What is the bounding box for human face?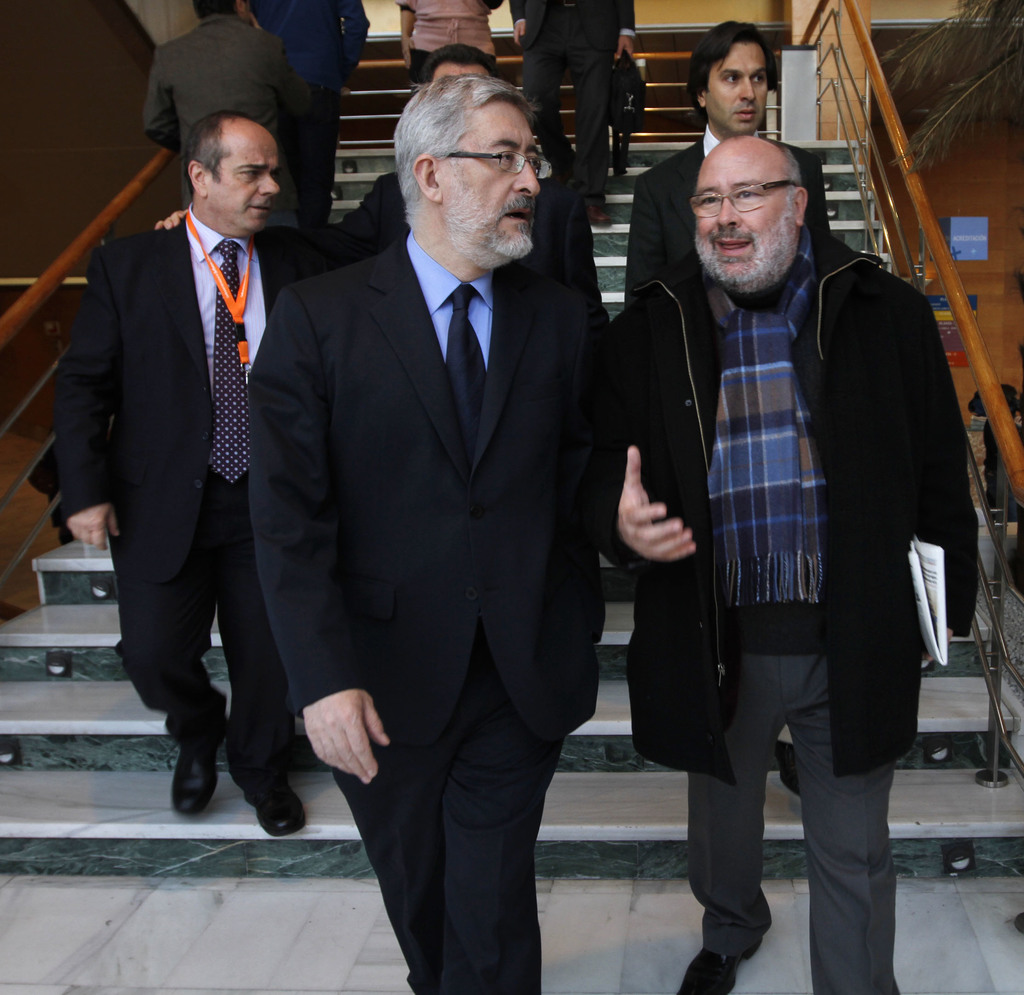
region(696, 145, 794, 286).
